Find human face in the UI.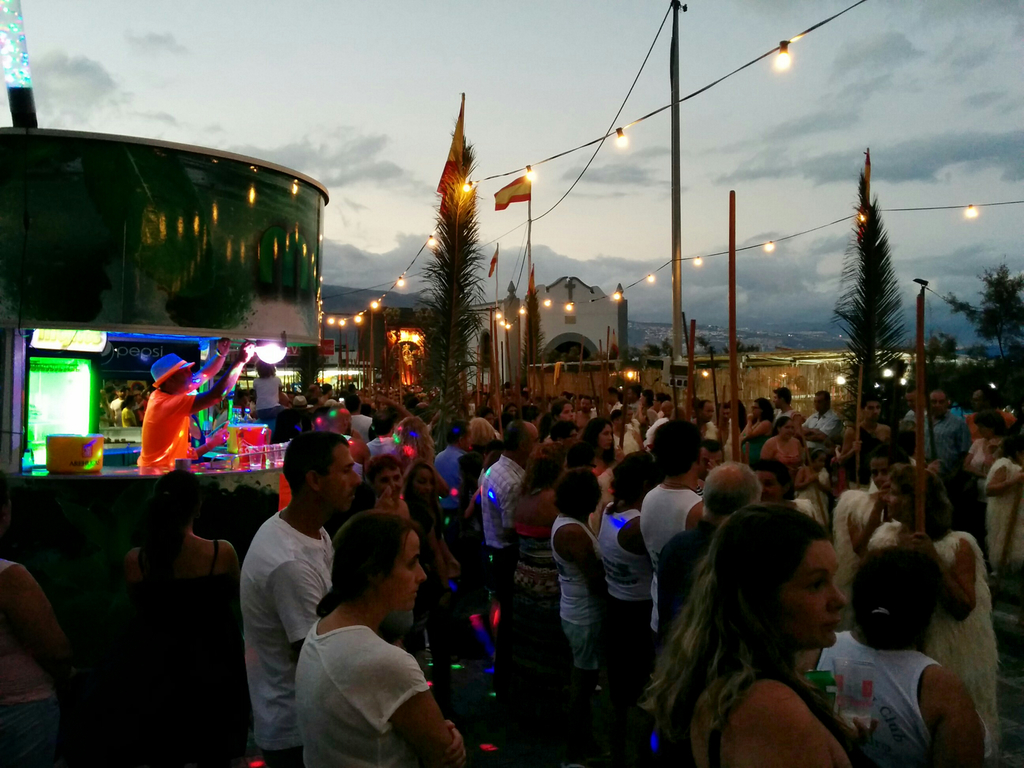
UI element at rect(968, 388, 980, 411).
